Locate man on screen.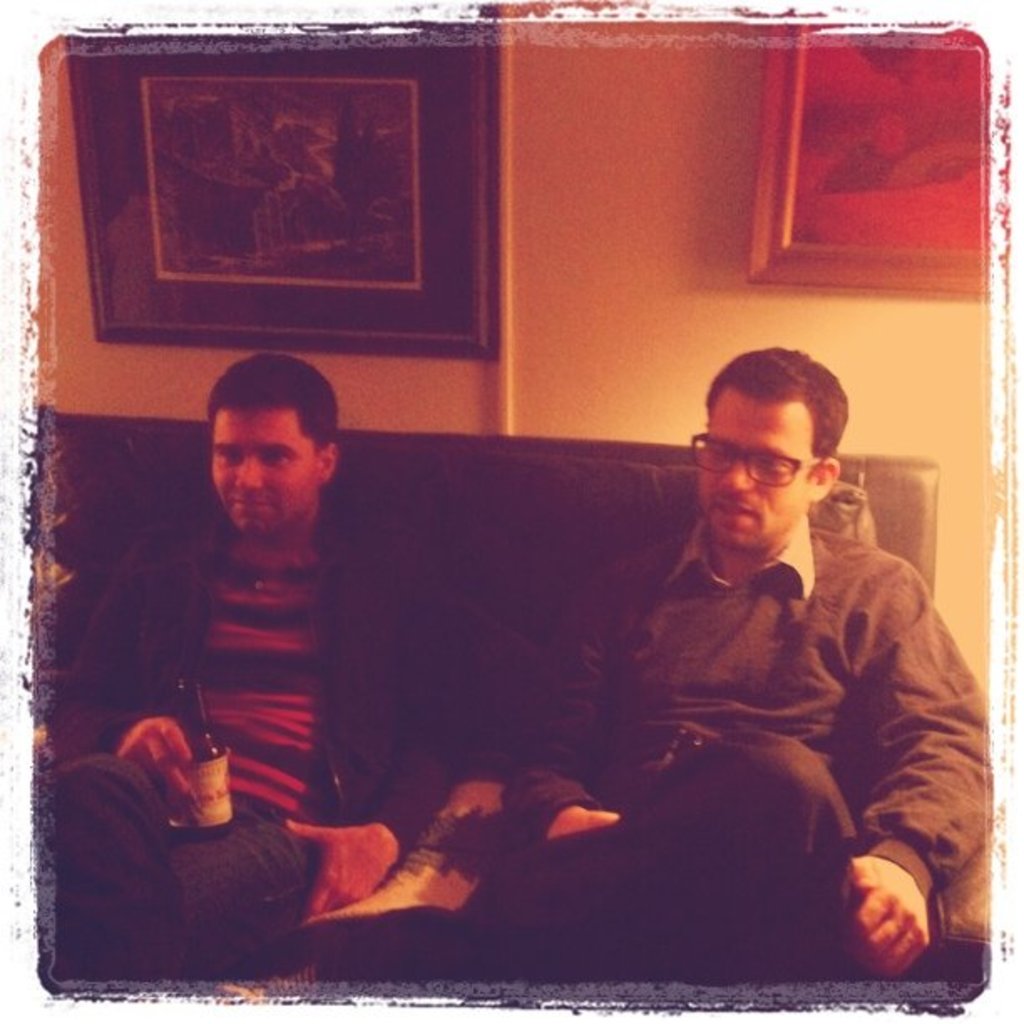
On screen at bbox=(47, 348, 463, 984).
